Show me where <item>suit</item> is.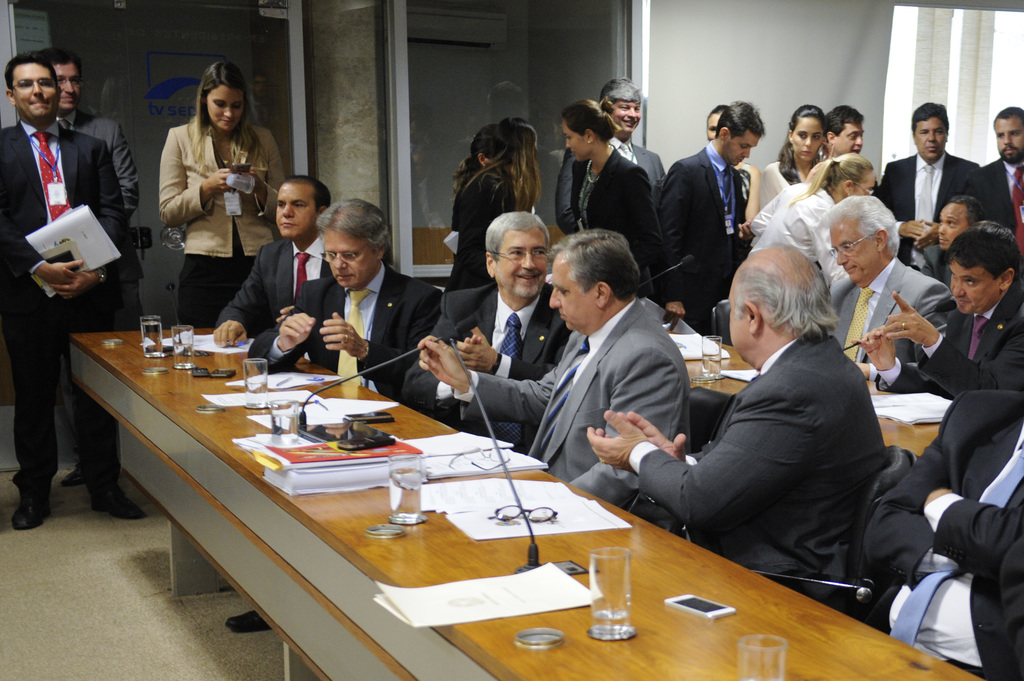
<item>suit</item> is at 0, 120, 137, 497.
